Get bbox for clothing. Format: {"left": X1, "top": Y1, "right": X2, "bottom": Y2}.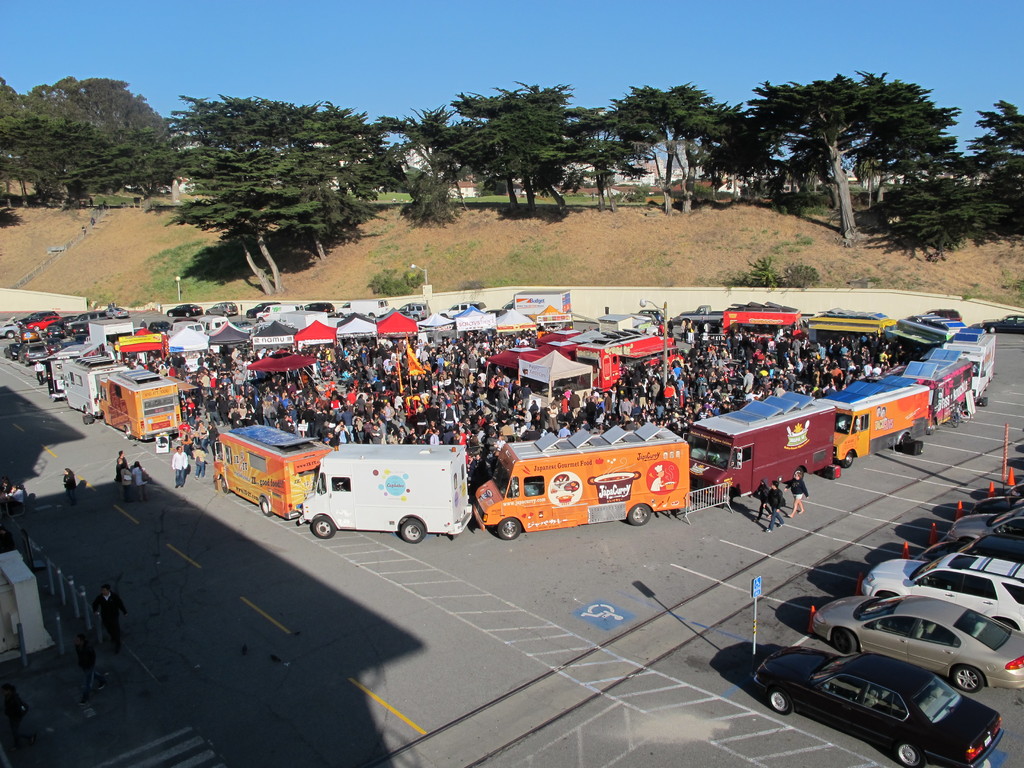
{"left": 5, "top": 488, "right": 26, "bottom": 512}.
